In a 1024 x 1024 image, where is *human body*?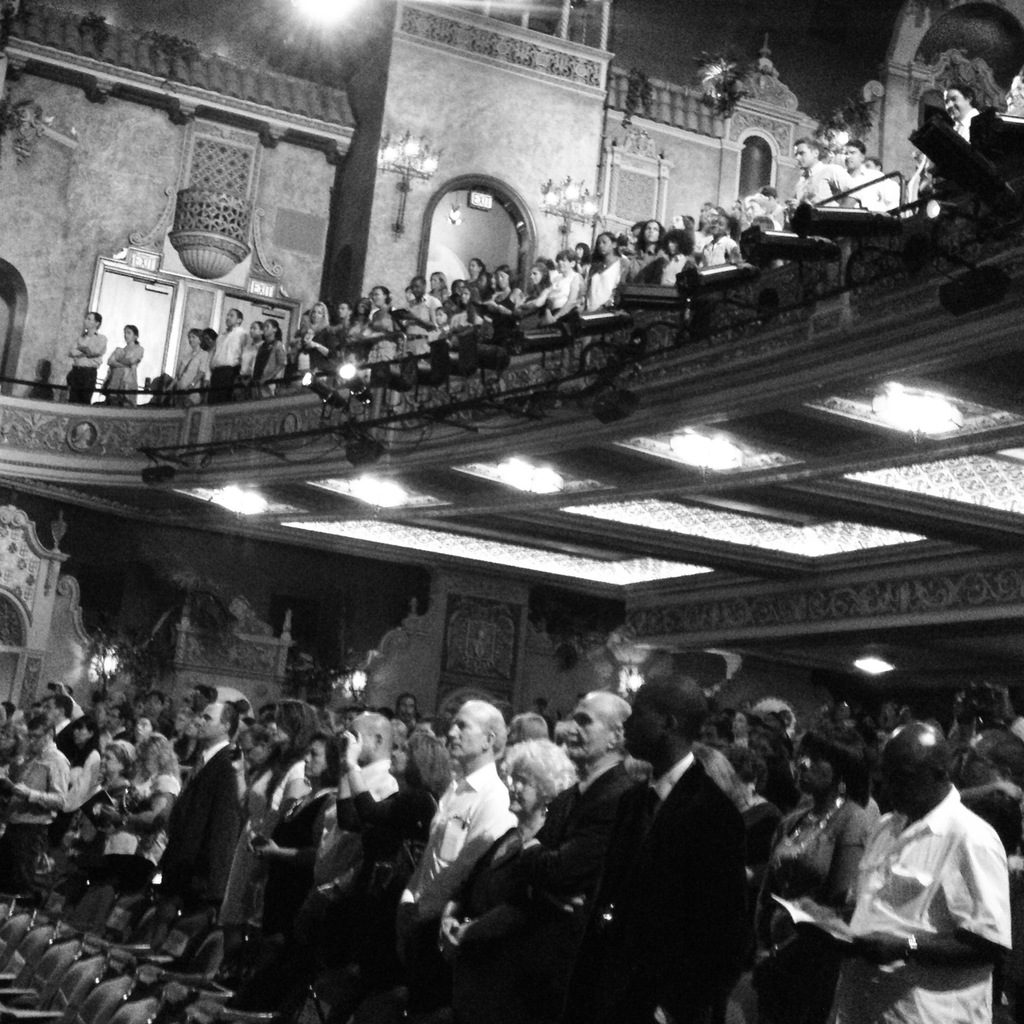
Rect(256, 316, 287, 378).
